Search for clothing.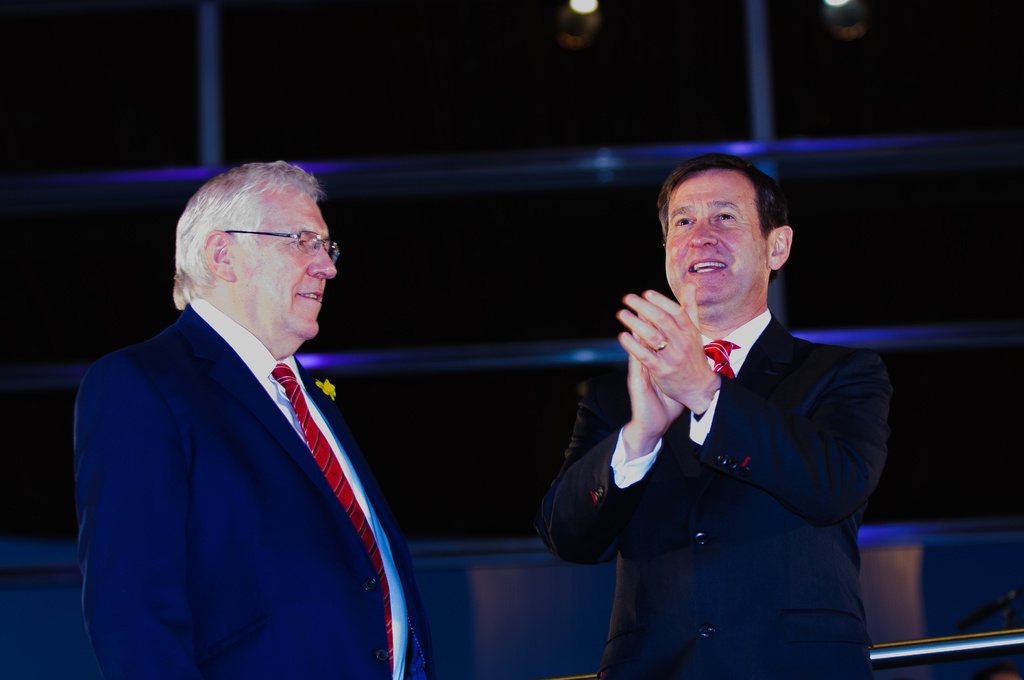
Found at 542:306:891:679.
